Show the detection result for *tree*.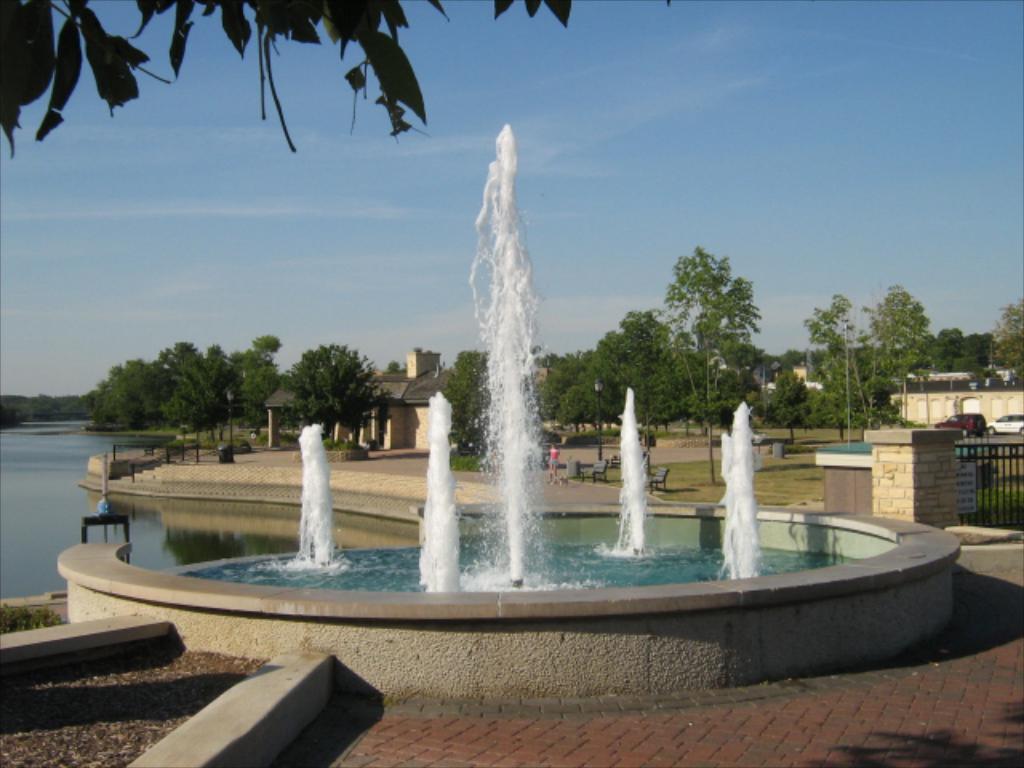
l=234, t=341, r=282, b=432.
